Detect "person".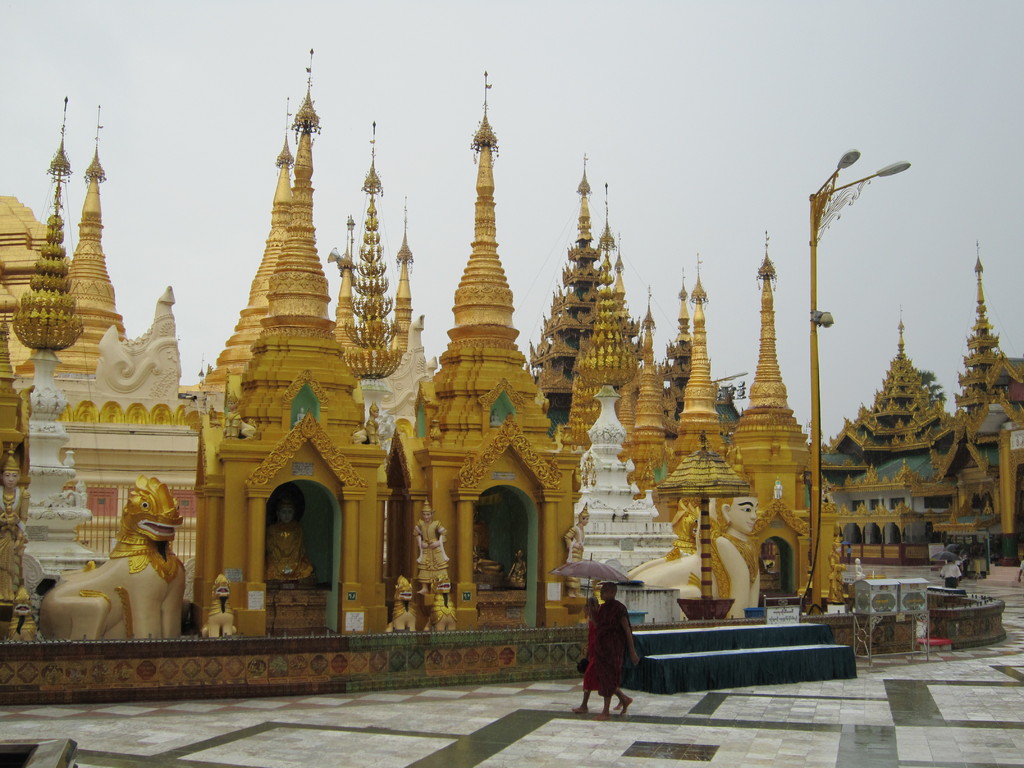
Detected at bbox=[3, 504, 19, 533].
